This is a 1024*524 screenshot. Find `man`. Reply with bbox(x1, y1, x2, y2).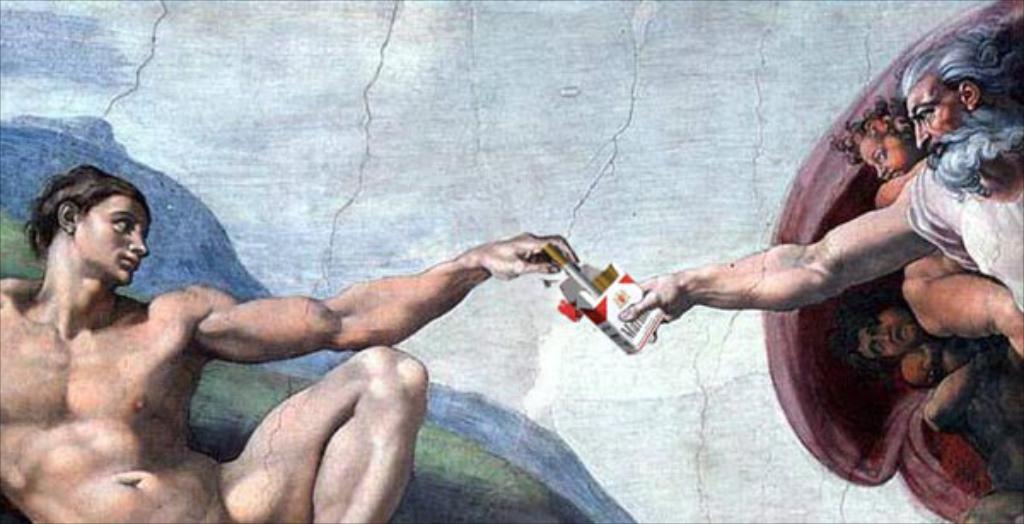
bbox(0, 162, 577, 522).
